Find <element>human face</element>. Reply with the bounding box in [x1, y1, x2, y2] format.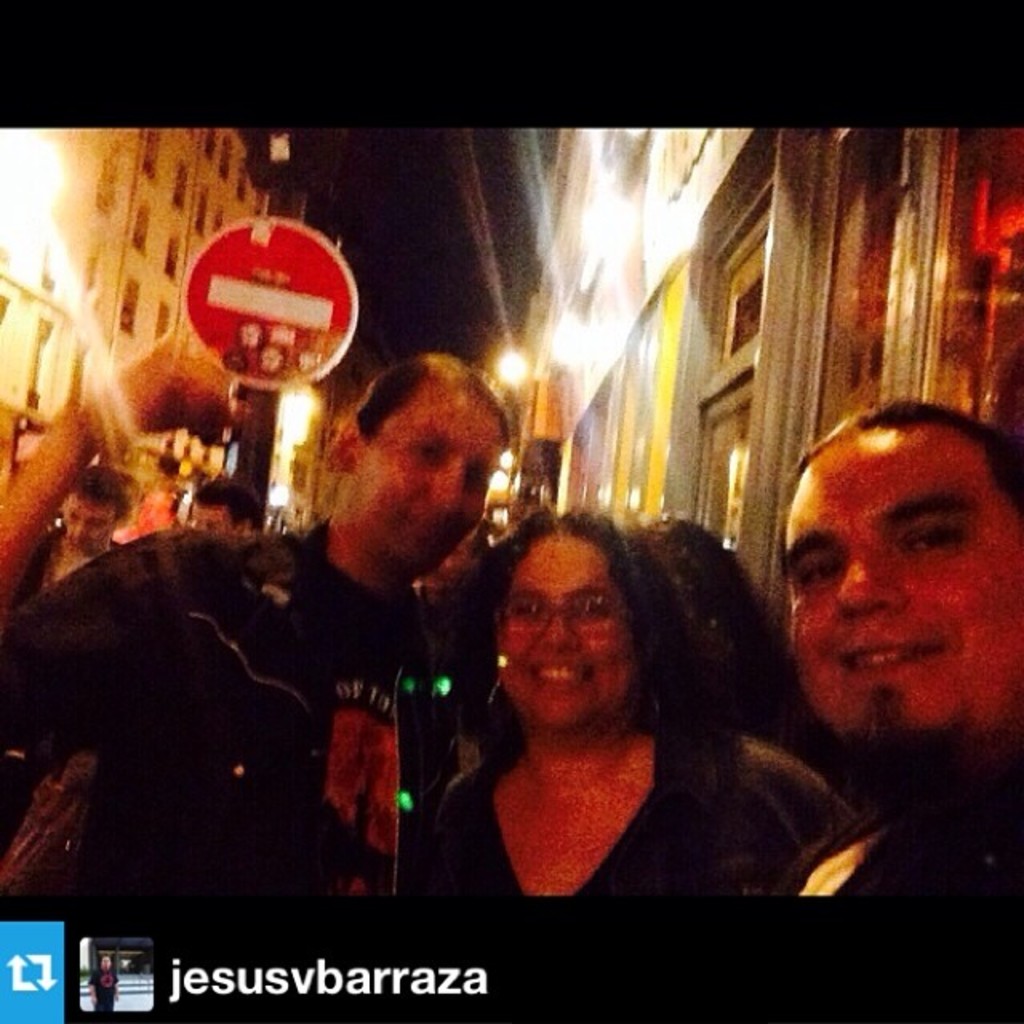
[194, 502, 234, 539].
